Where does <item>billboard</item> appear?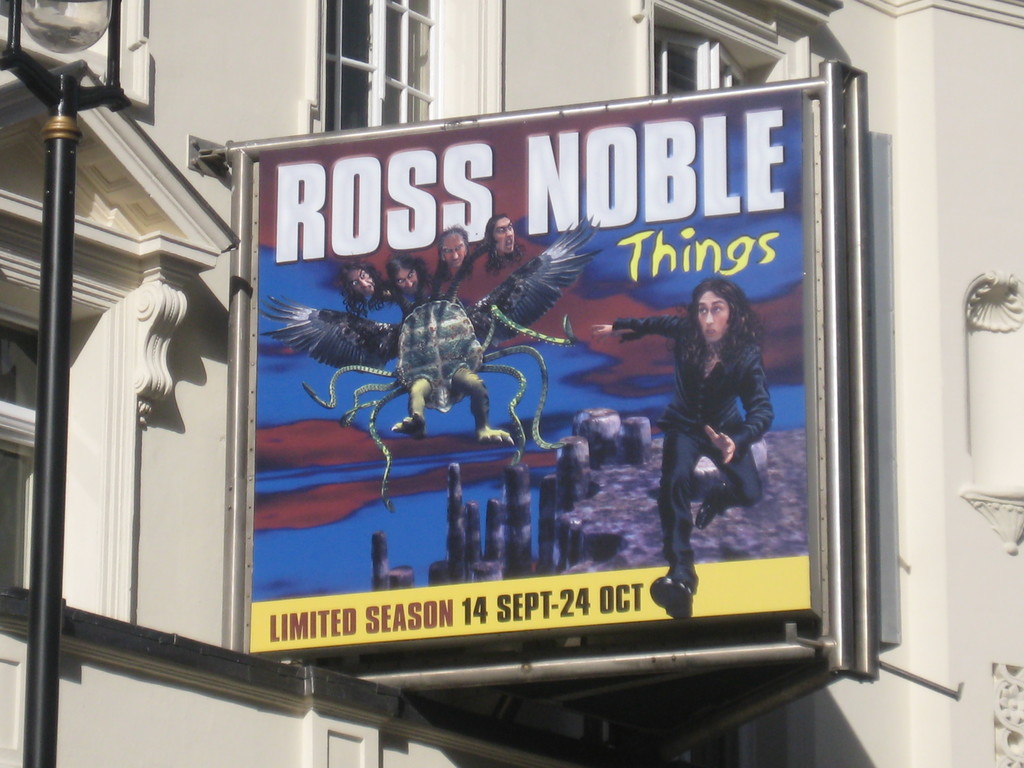
Appears at bbox(206, 185, 812, 627).
